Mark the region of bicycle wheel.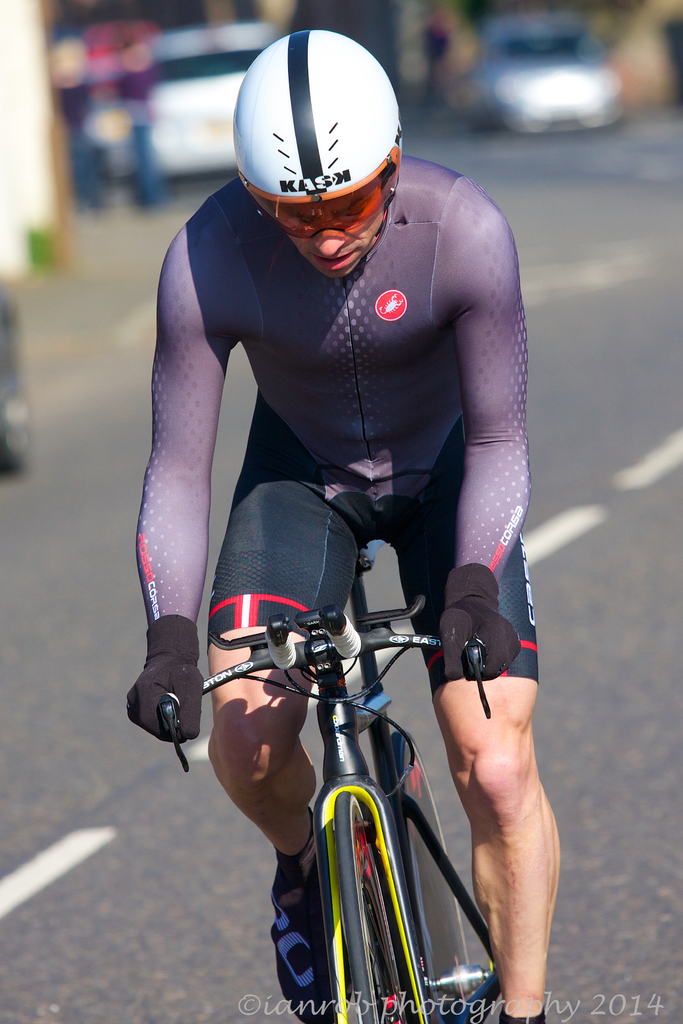
Region: l=339, t=796, r=421, b=1023.
